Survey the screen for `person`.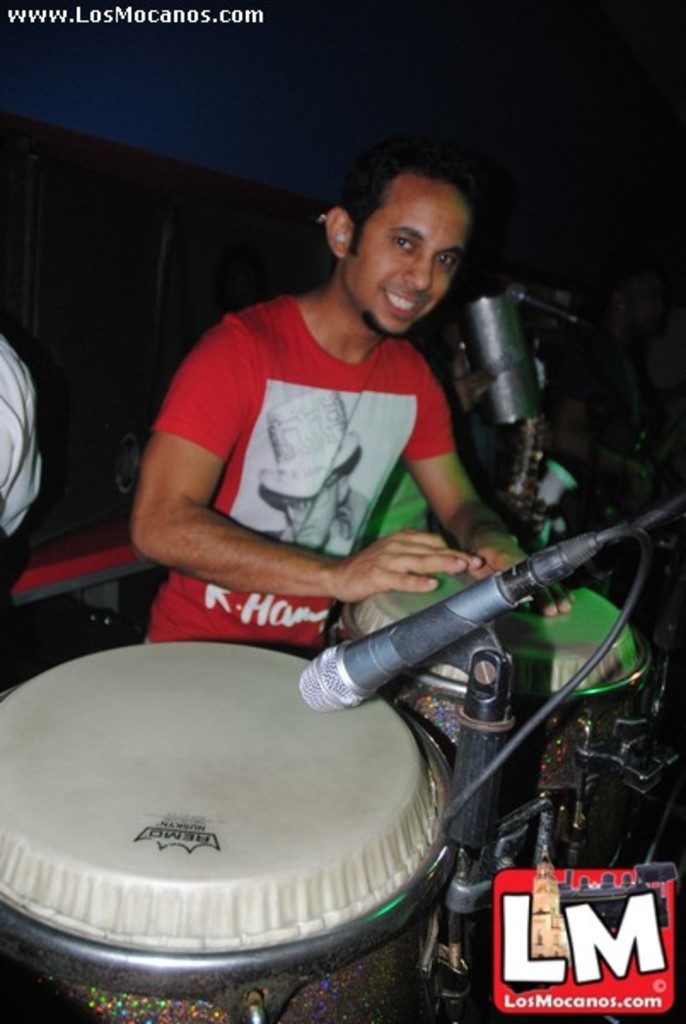
Survey found: 0/333/48/671.
